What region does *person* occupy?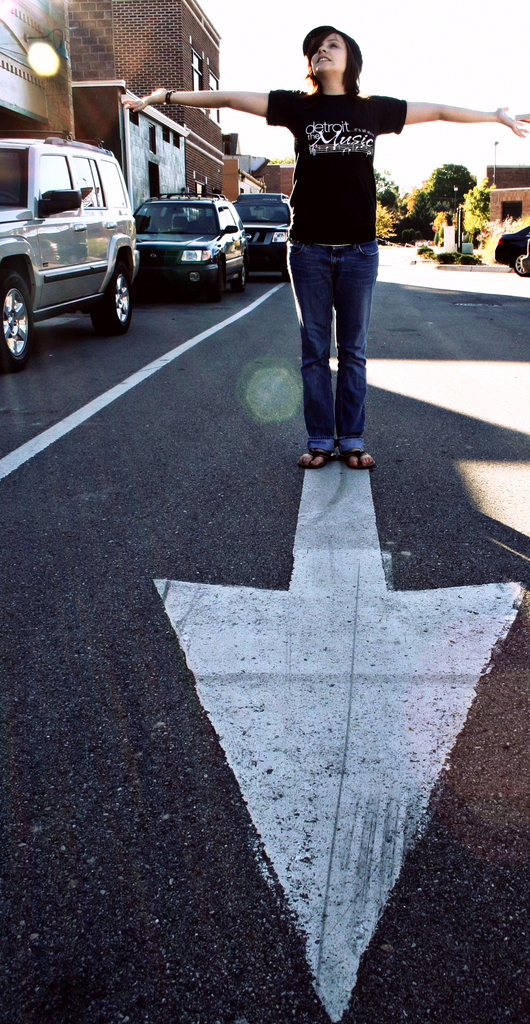
x1=127, y1=28, x2=528, y2=463.
